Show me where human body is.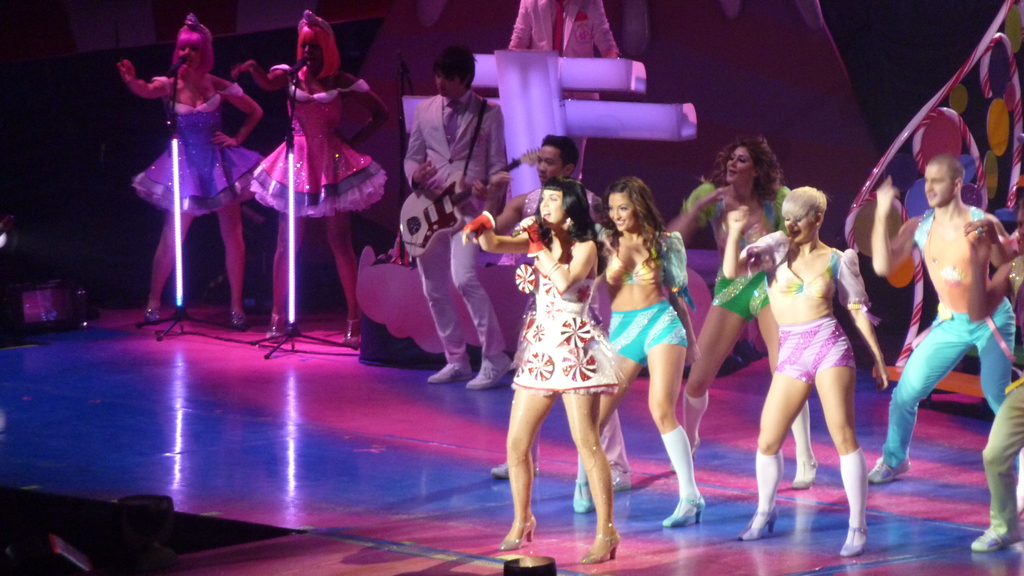
human body is at bbox=(563, 225, 710, 531).
